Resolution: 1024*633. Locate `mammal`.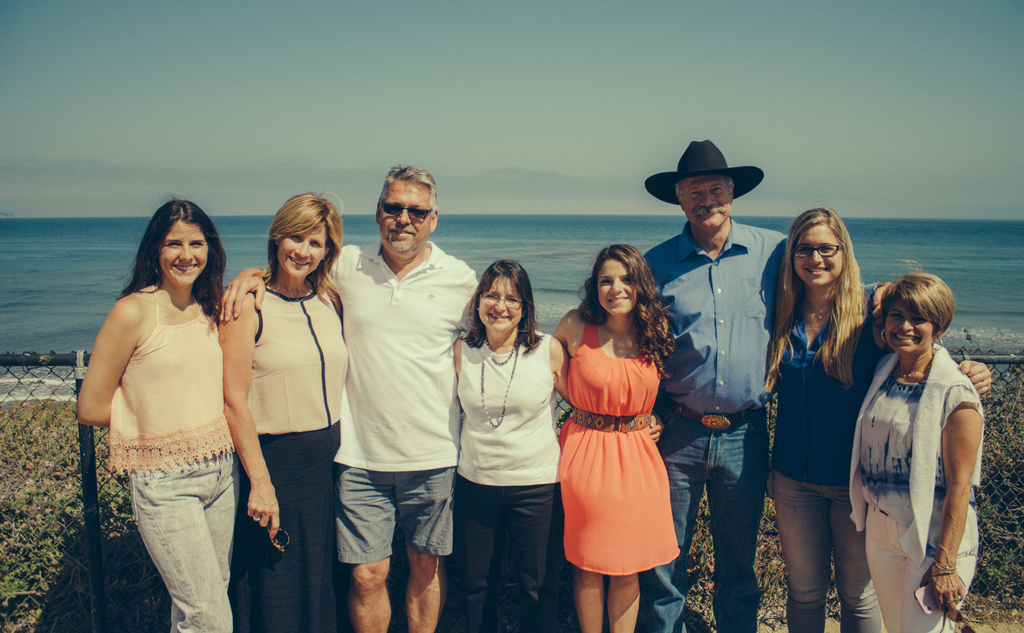
select_region(221, 192, 349, 632).
